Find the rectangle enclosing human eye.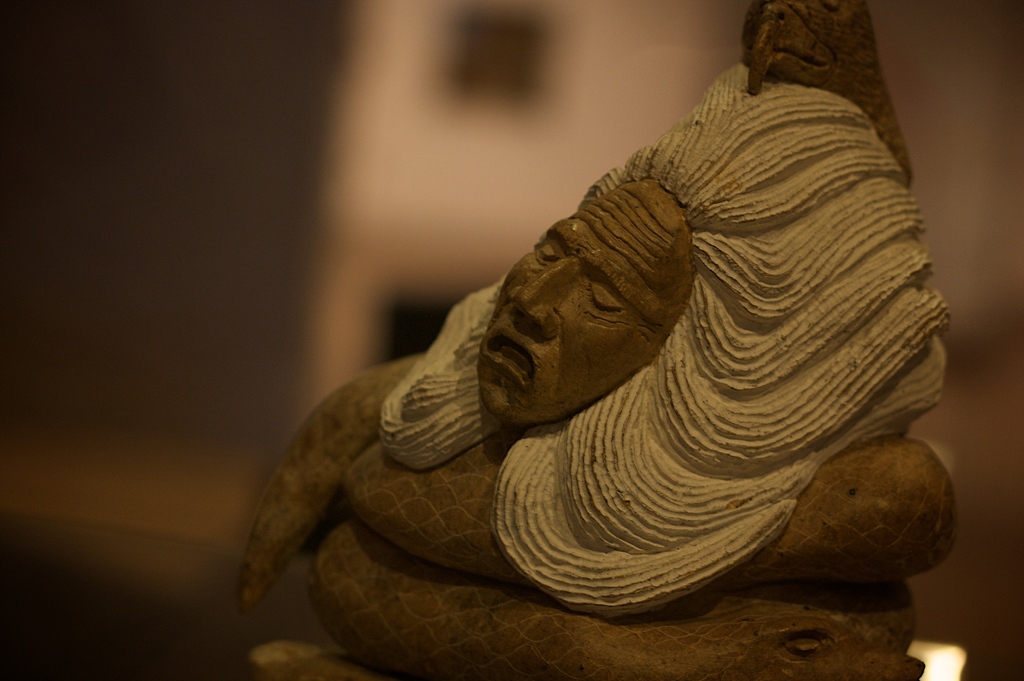
[left=580, top=282, right=626, bottom=314].
